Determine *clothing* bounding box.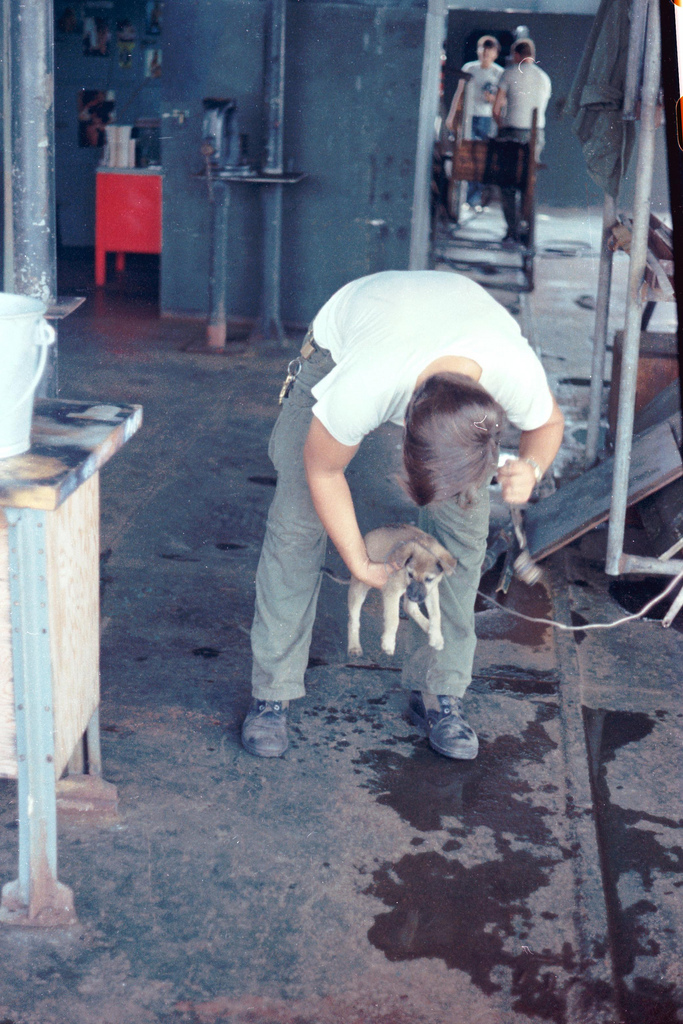
Determined: detection(259, 266, 531, 692).
